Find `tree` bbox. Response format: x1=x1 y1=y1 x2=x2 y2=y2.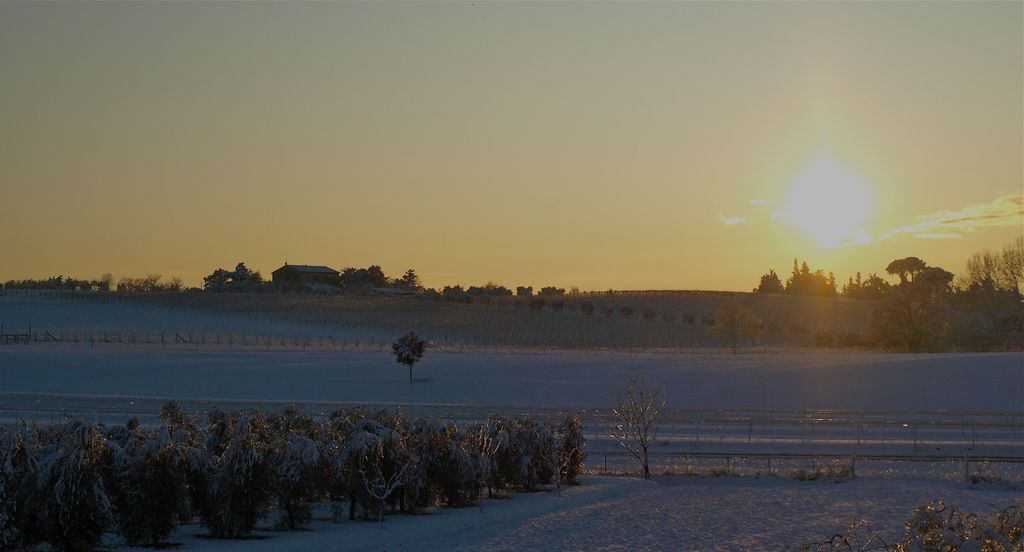
x1=609 y1=365 x2=678 y2=475.
